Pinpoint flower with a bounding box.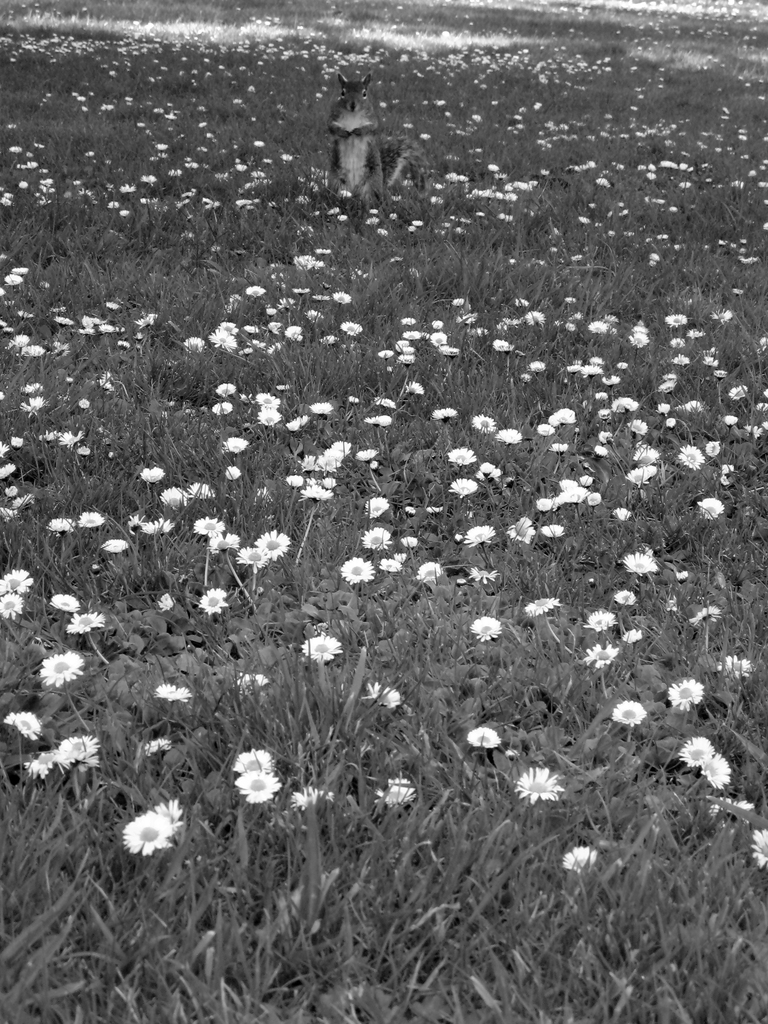
234, 545, 267, 572.
